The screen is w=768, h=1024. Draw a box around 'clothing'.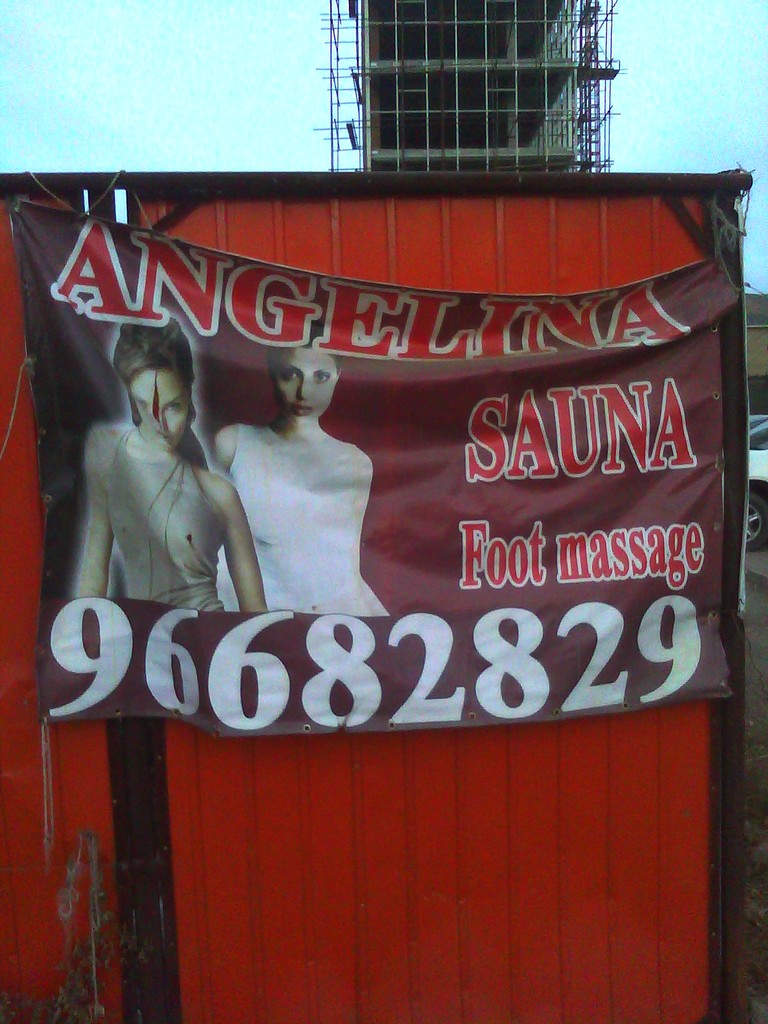
l=108, t=431, r=228, b=620.
